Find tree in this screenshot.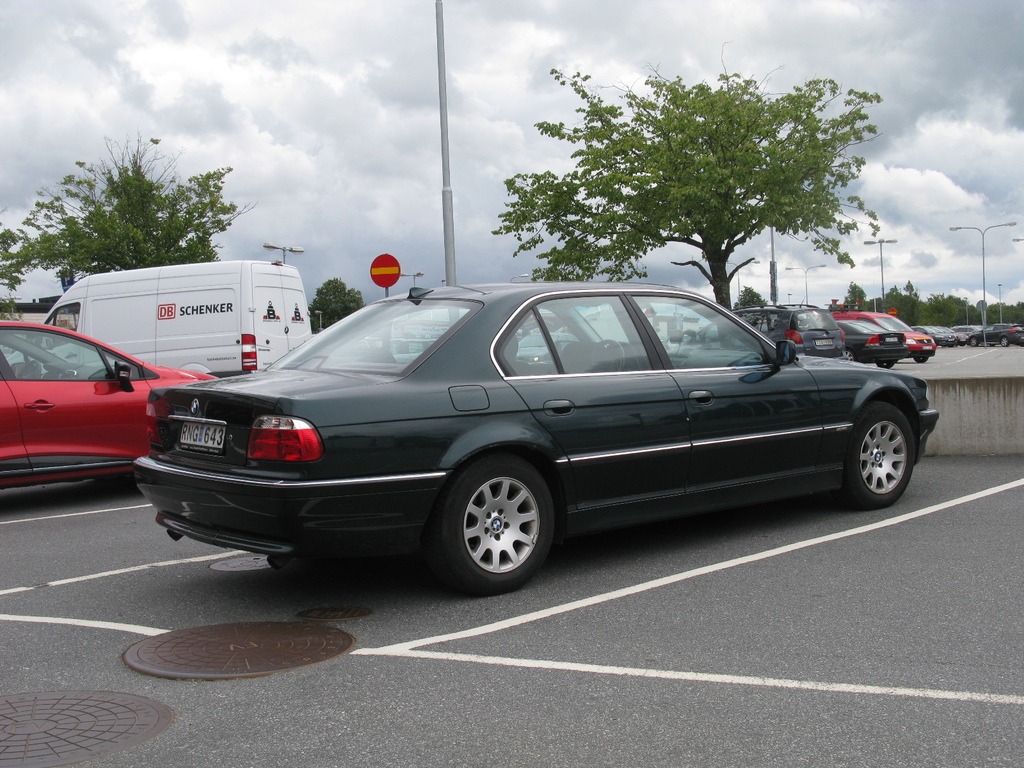
The bounding box for tree is detection(733, 283, 769, 328).
